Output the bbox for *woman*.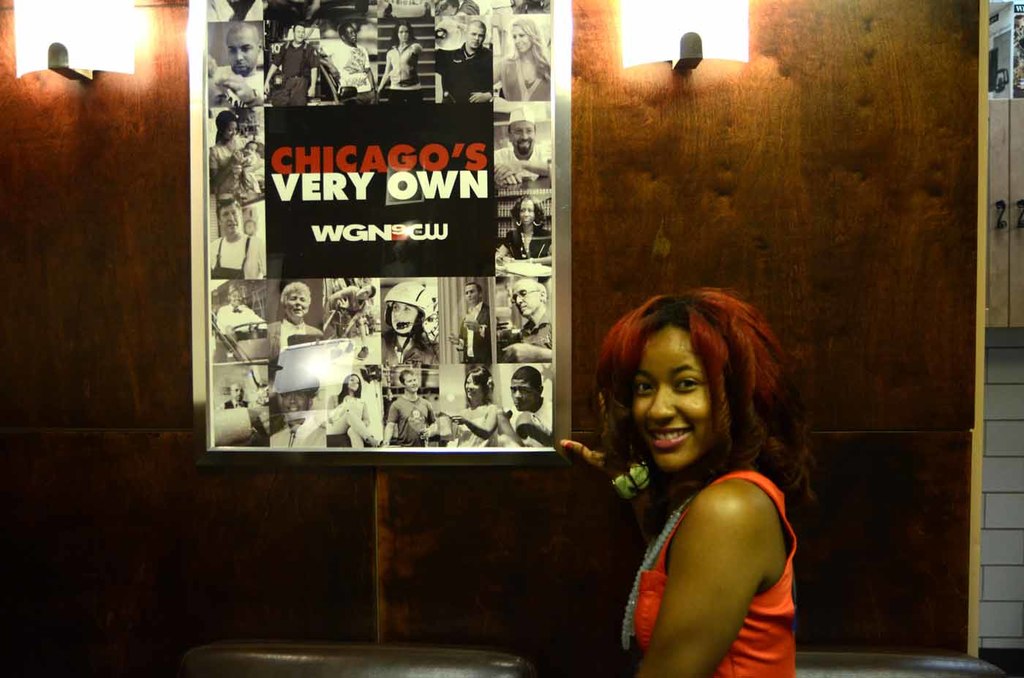
488:18:552:97.
